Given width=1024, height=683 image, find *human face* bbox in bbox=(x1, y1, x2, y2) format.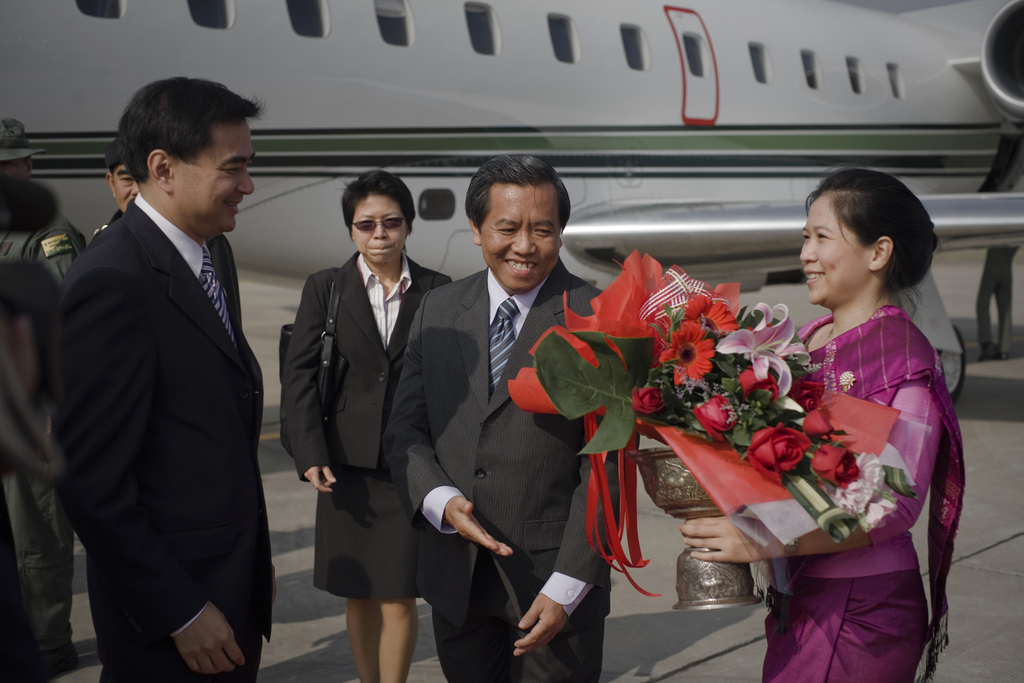
bbox=(800, 199, 871, 307).
